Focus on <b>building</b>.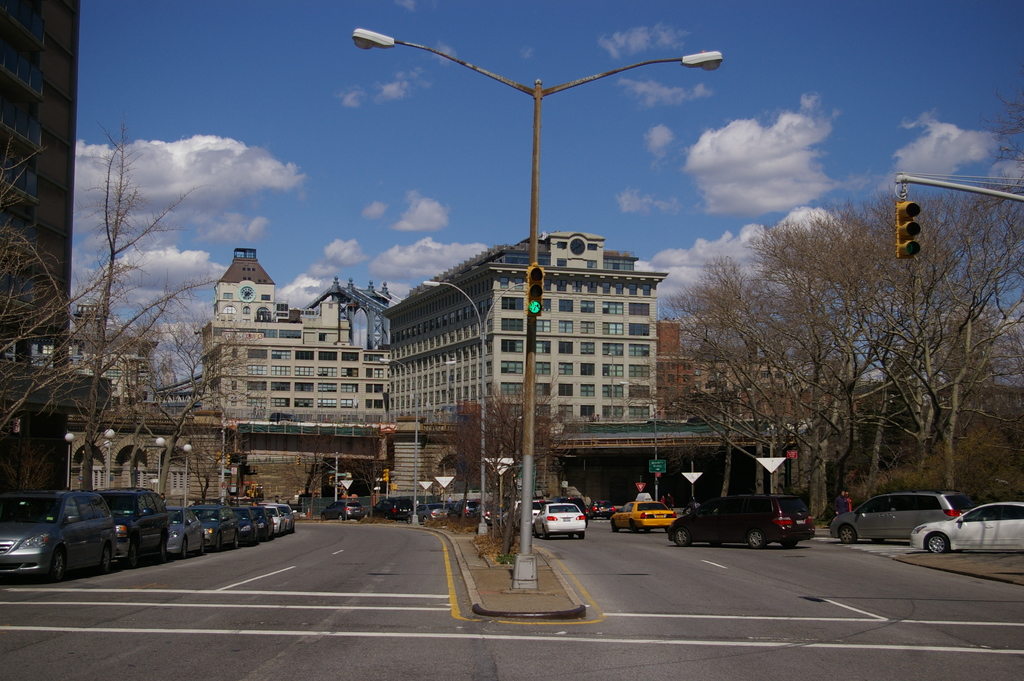
Focused at 0/0/79/481.
